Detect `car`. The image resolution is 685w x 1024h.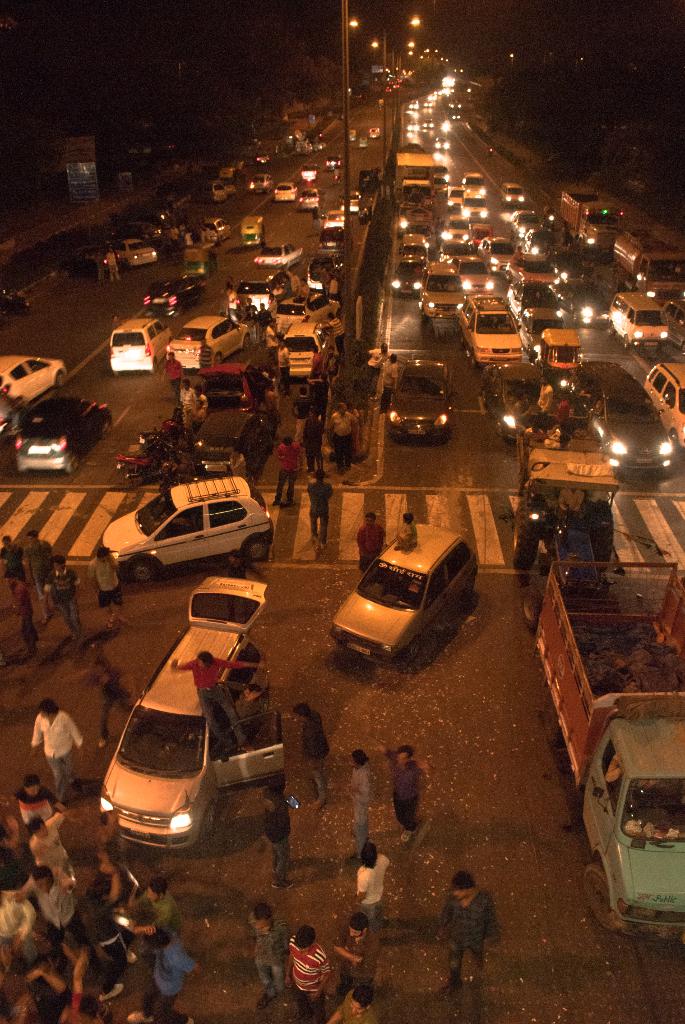
x1=93, y1=479, x2=289, y2=580.
